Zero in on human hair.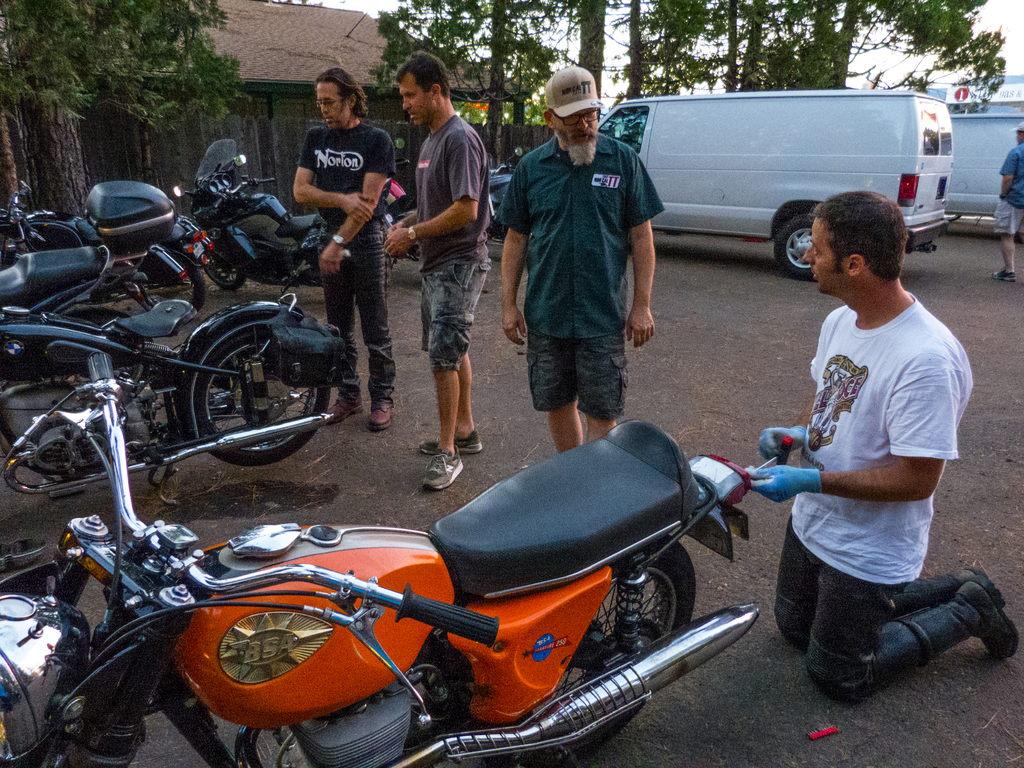
Zeroed in: region(313, 66, 369, 116).
